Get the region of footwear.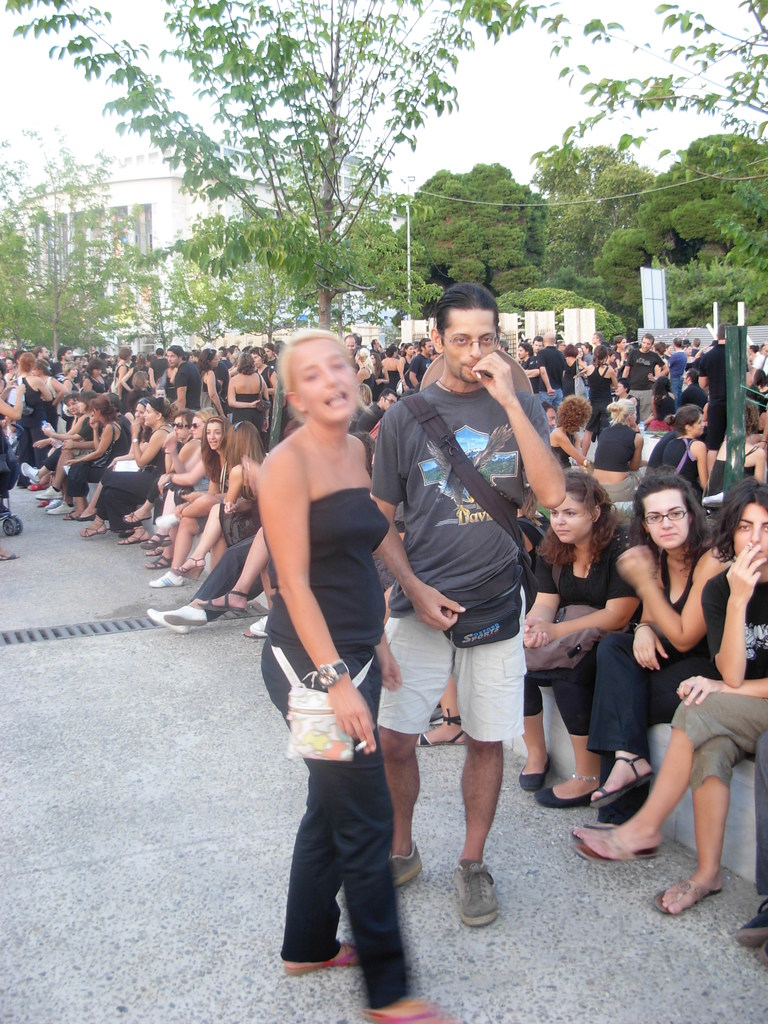
left=248, top=614, right=273, bottom=638.
